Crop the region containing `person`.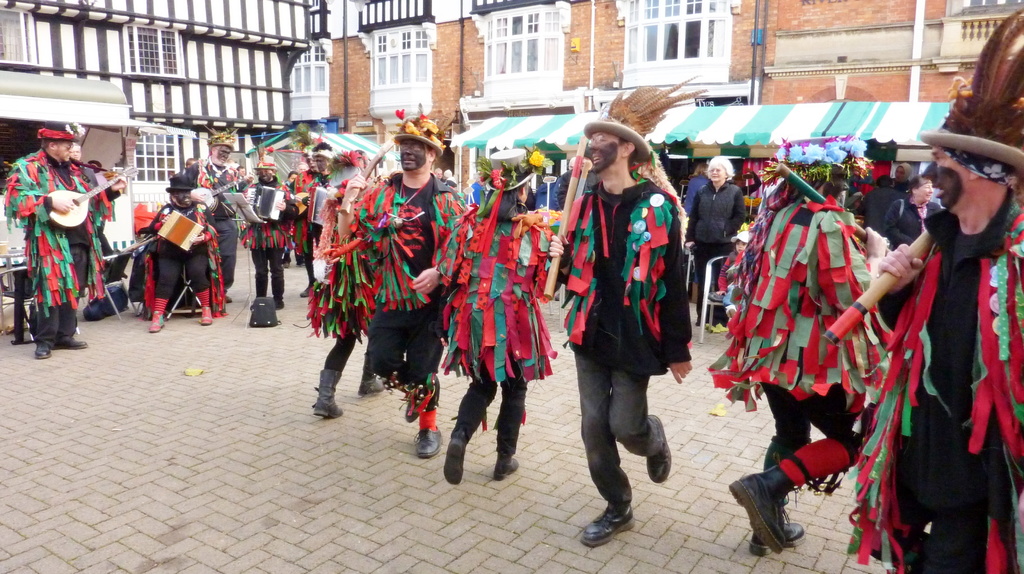
Crop region: 278 167 307 279.
